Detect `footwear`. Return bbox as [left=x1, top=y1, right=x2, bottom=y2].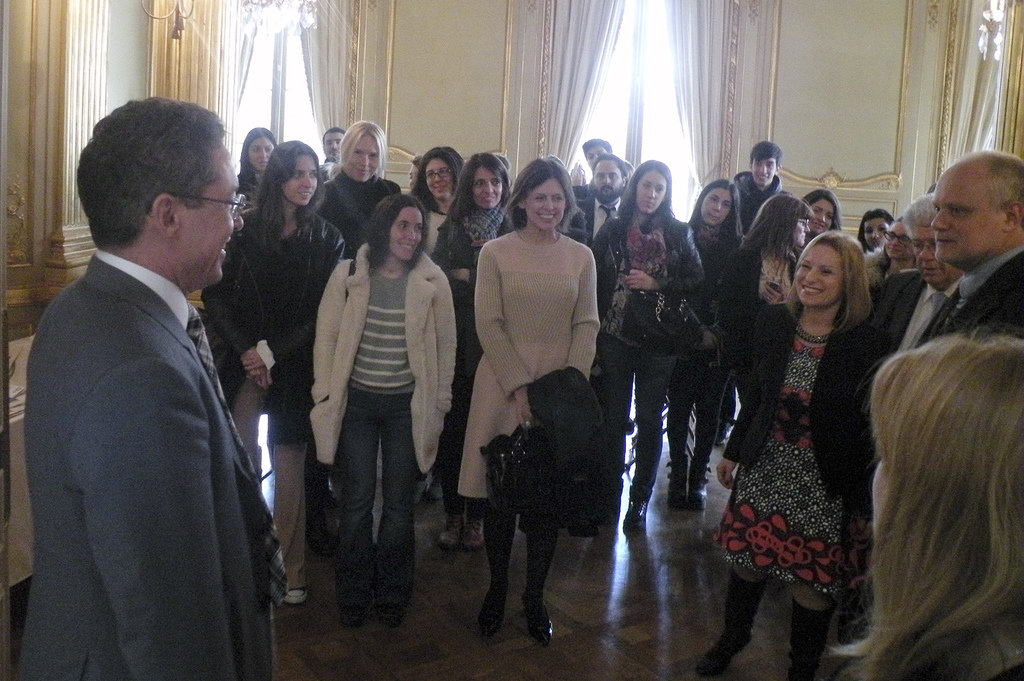
[left=329, top=593, right=376, bottom=630].
